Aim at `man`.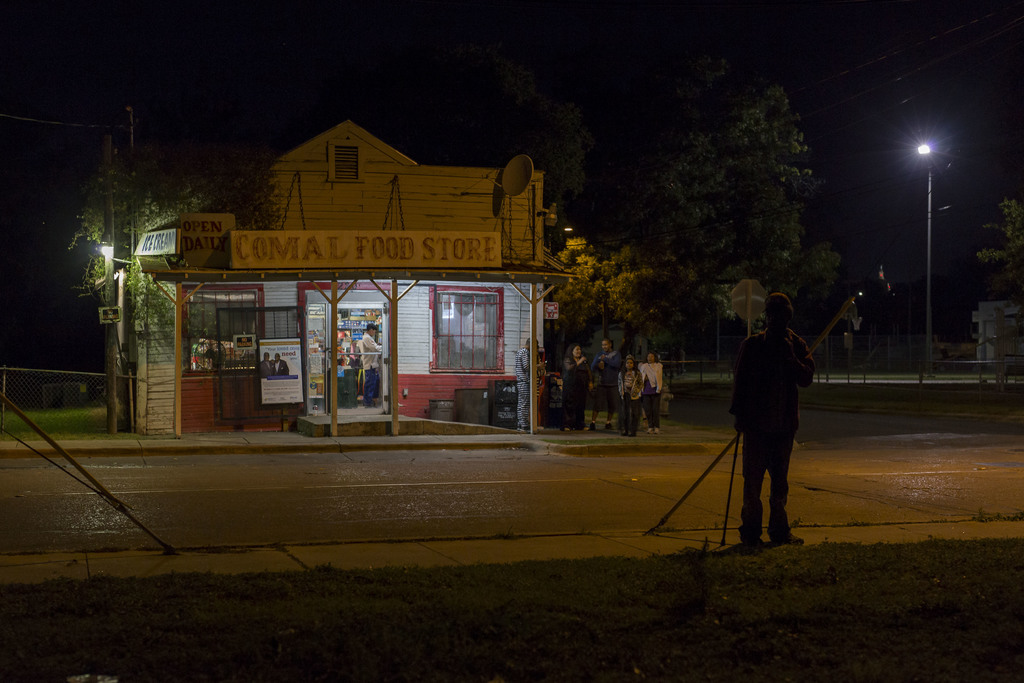
Aimed at {"x1": 362, "y1": 324, "x2": 385, "y2": 405}.
